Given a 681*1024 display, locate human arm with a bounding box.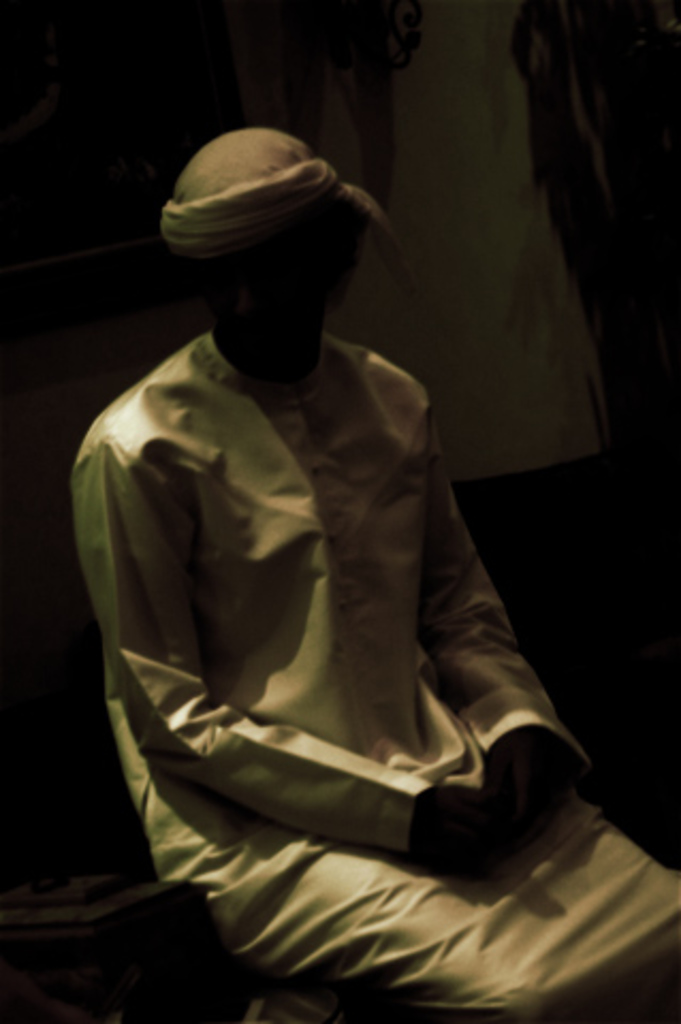
Located: box=[416, 433, 589, 851].
